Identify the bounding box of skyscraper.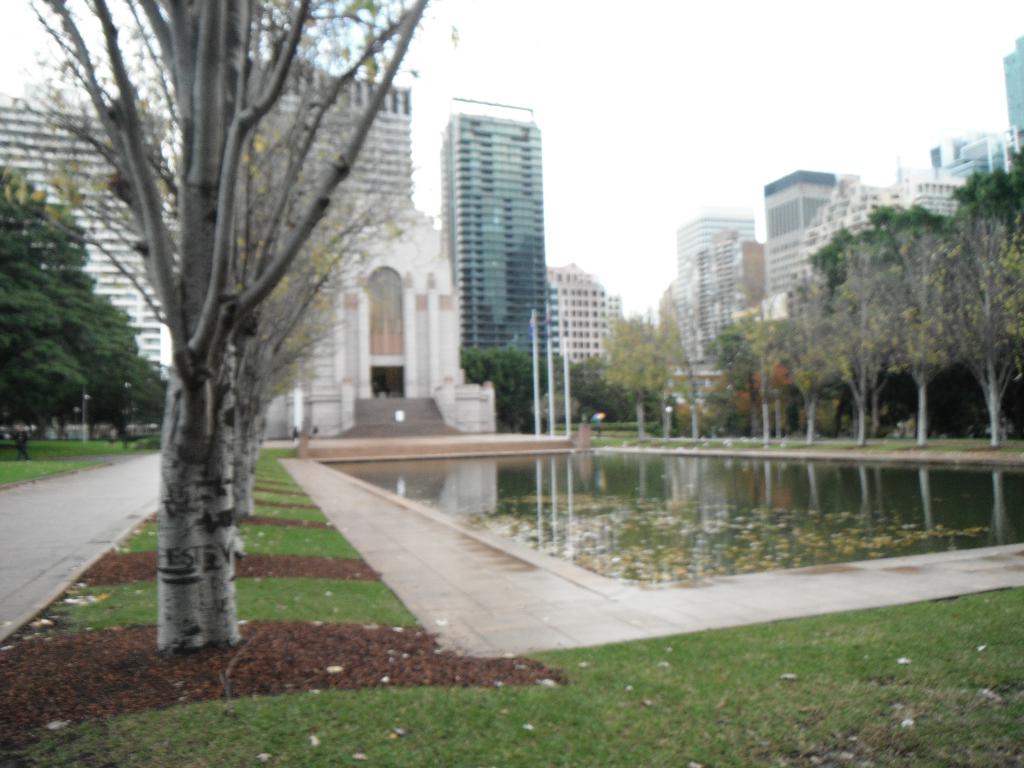
box=[675, 211, 755, 372].
